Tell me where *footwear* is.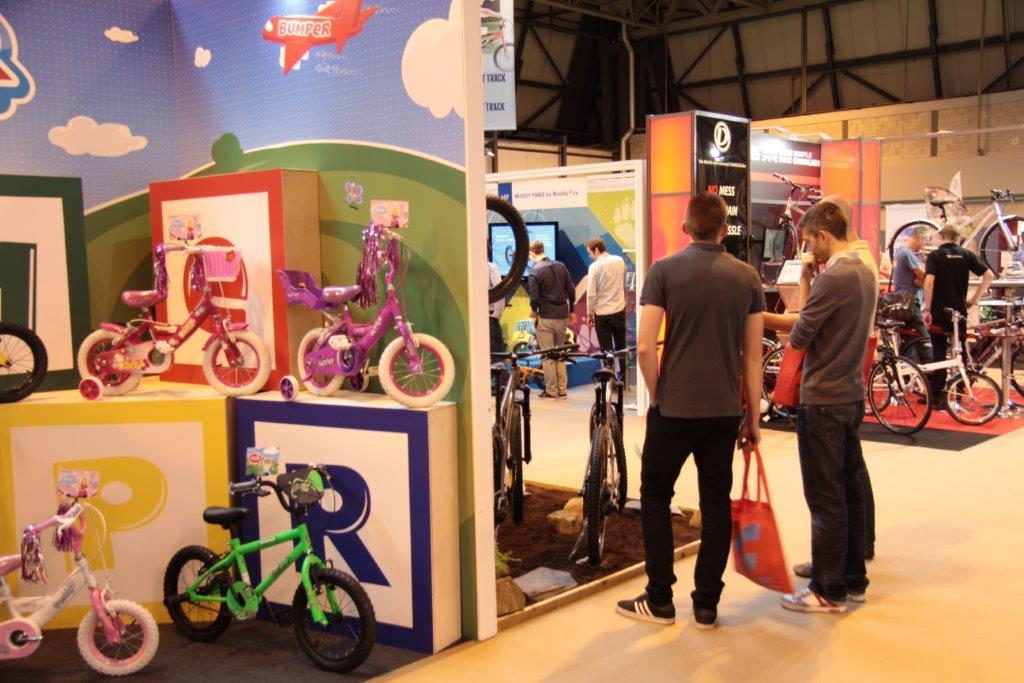
*footwear* is at (634, 566, 698, 635).
